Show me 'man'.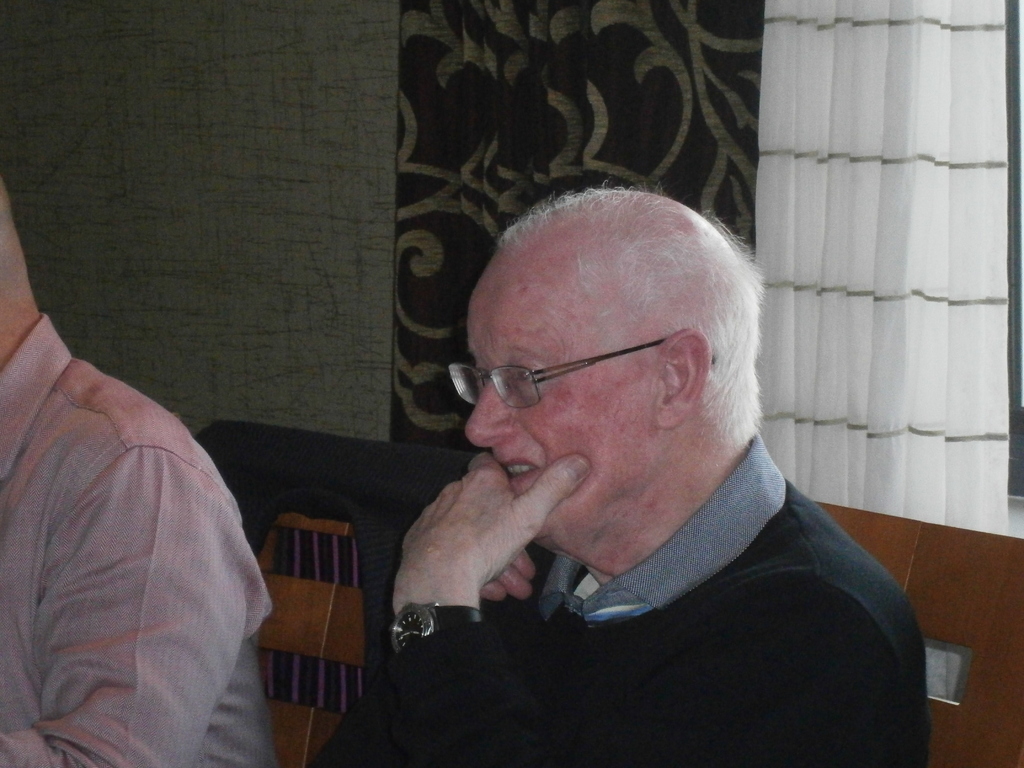
'man' is here: (0, 173, 285, 767).
